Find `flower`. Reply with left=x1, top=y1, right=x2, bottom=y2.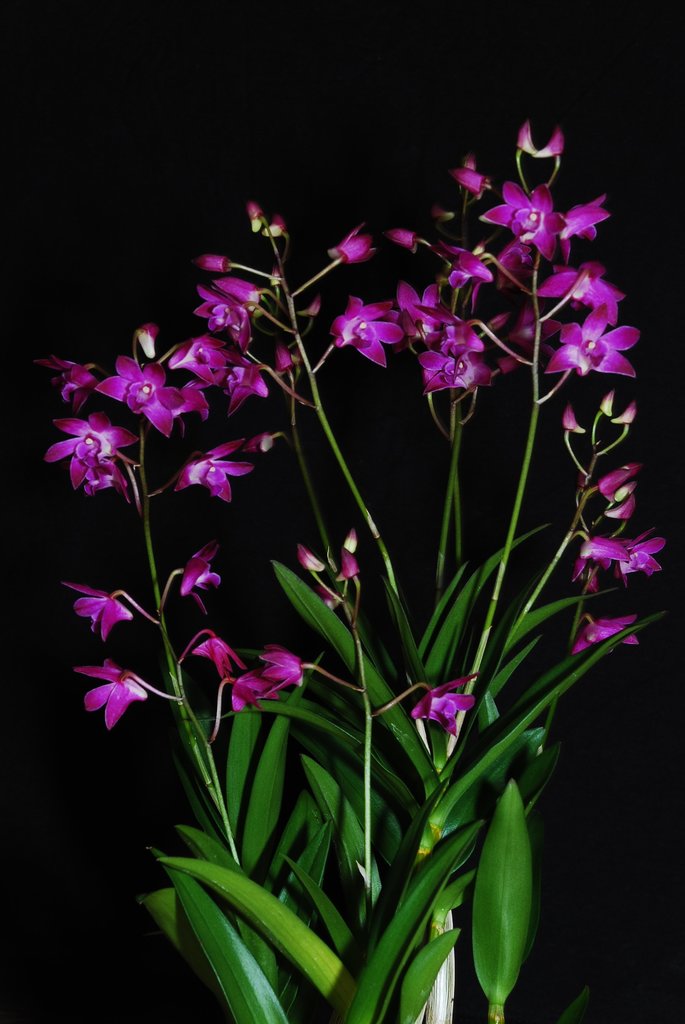
left=272, top=345, right=291, bottom=375.
